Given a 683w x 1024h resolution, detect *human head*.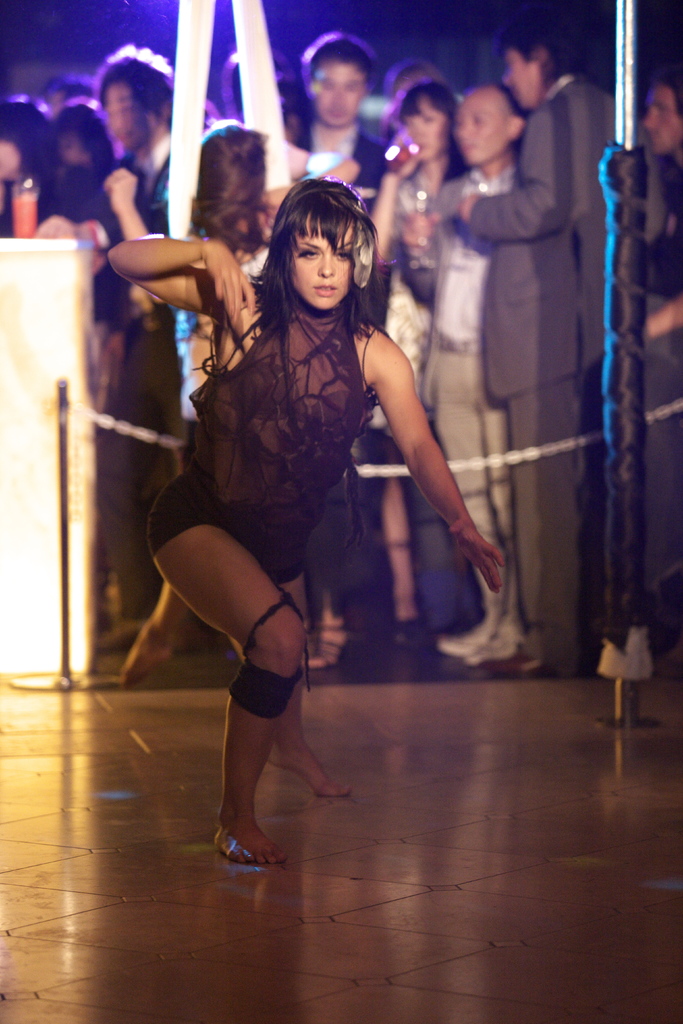
{"x1": 268, "y1": 166, "x2": 367, "y2": 309}.
